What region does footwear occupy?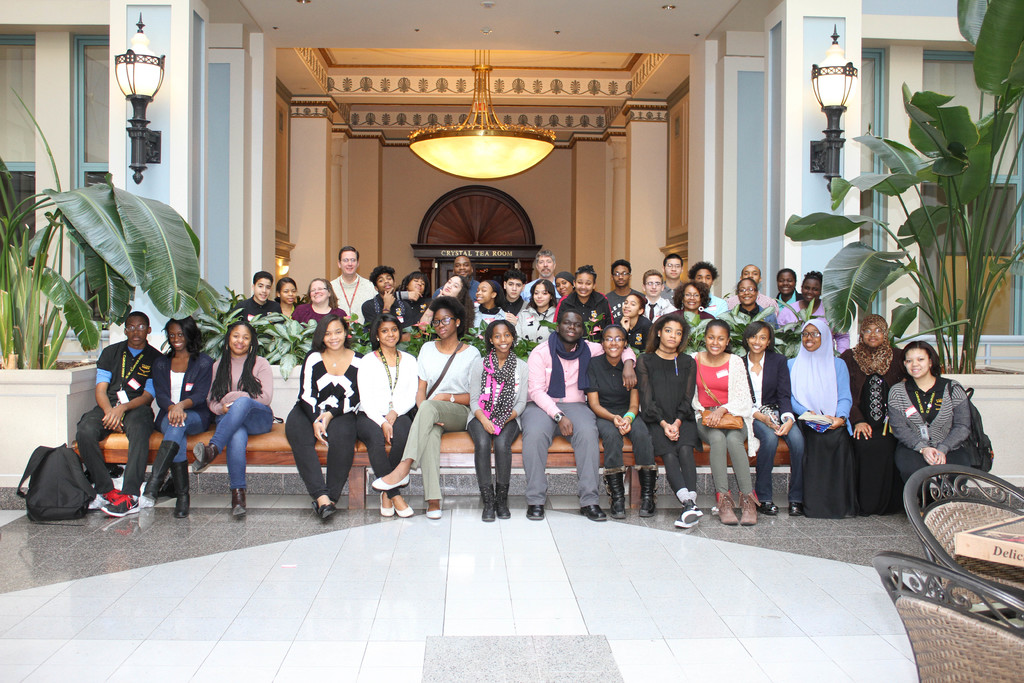
region(170, 458, 192, 522).
